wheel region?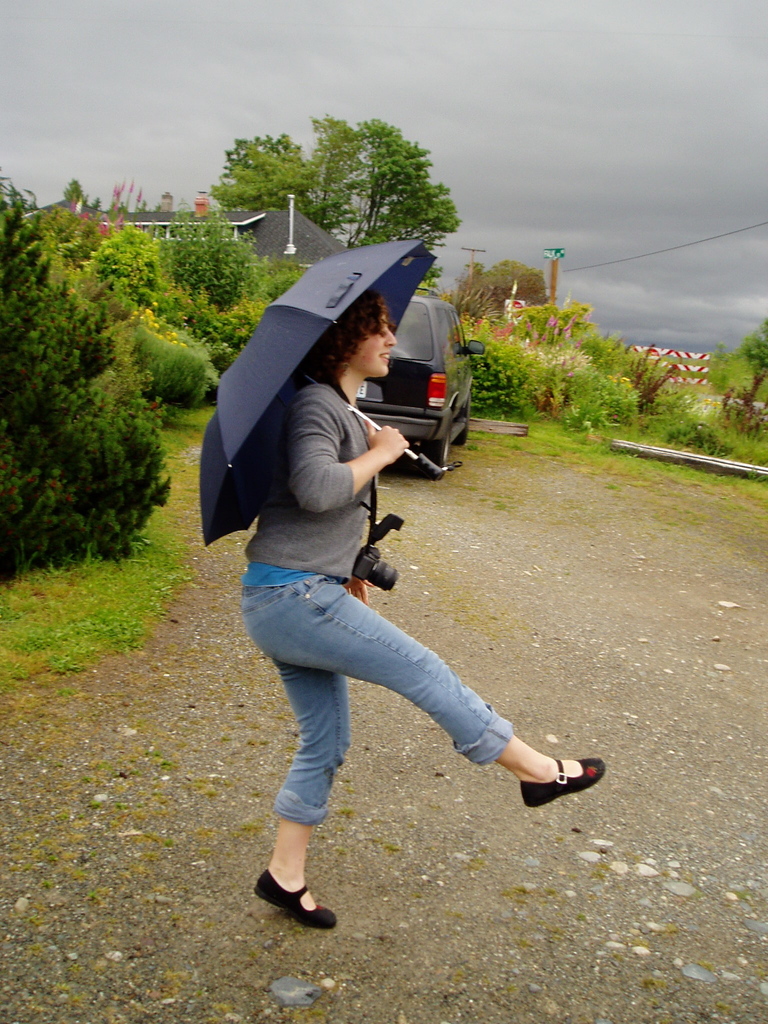
BBox(420, 431, 454, 477)
